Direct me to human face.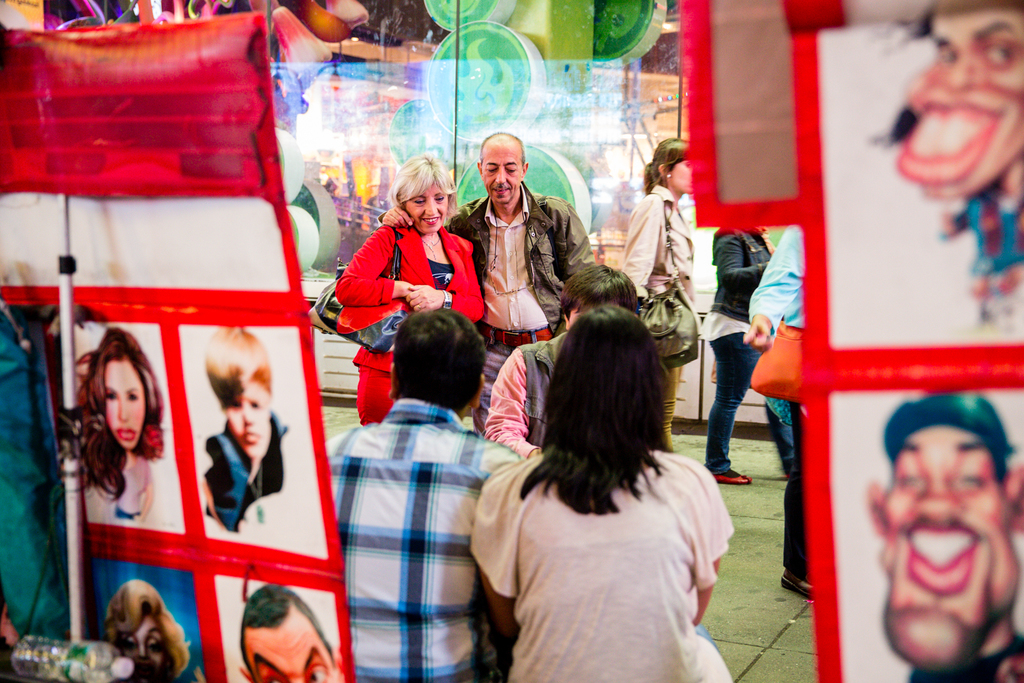
Direction: l=120, t=605, r=161, b=679.
